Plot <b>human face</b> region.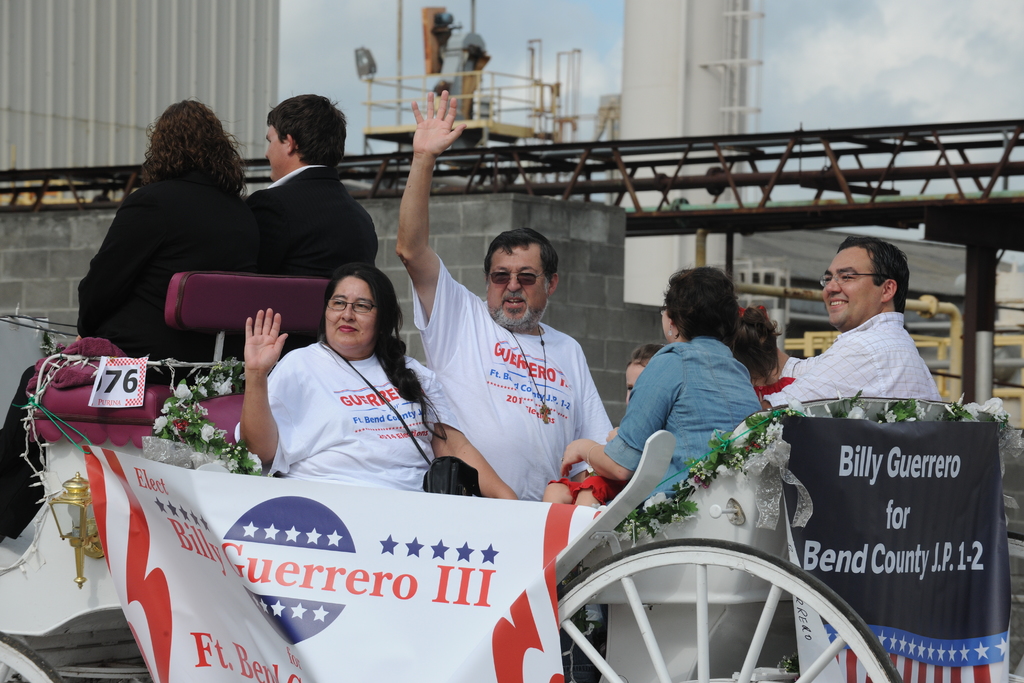
Plotted at 326:272:377:350.
